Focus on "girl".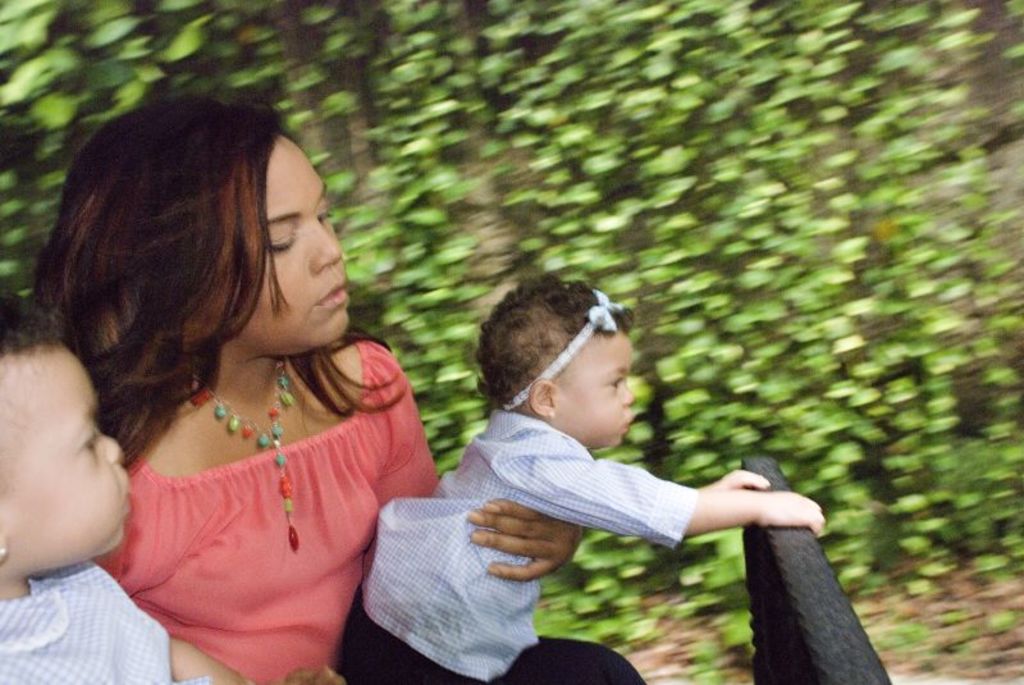
Focused at [left=332, top=274, right=827, bottom=684].
